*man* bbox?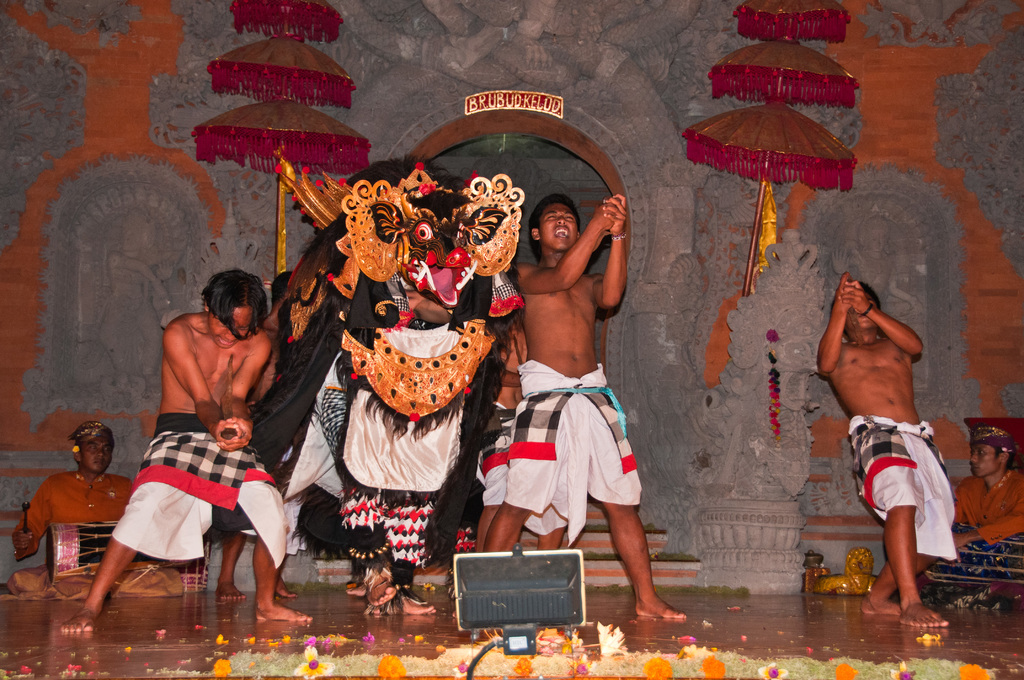
x1=12, y1=423, x2=133, y2=576
